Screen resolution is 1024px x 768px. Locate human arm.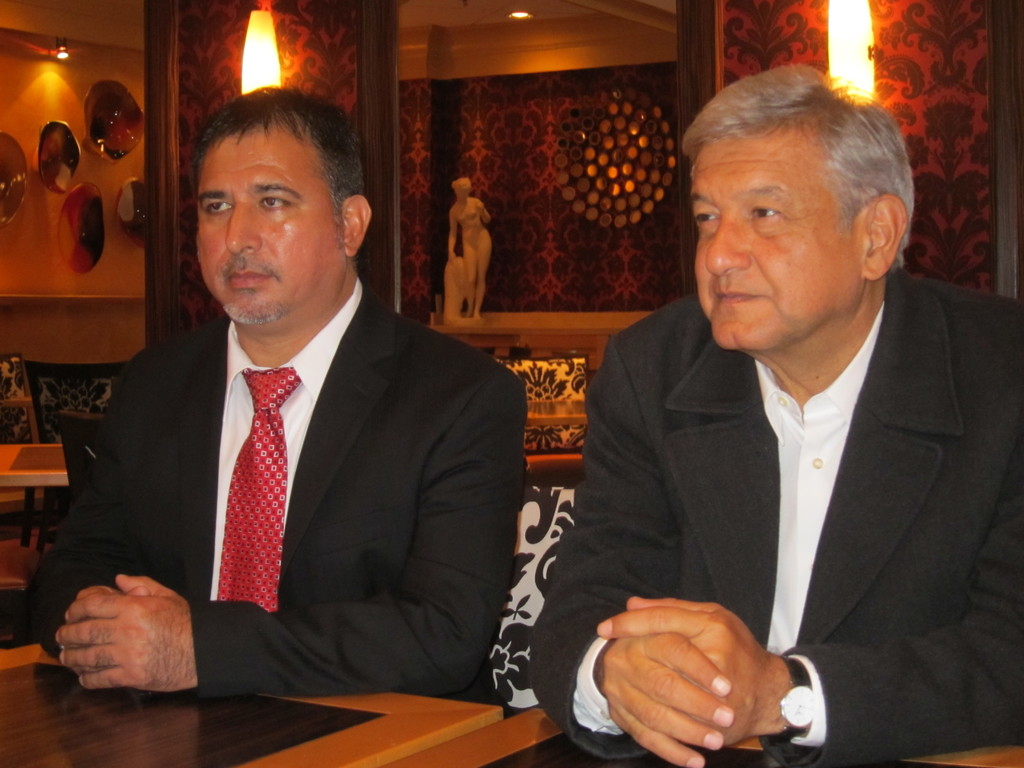
[49,388,524,710].
